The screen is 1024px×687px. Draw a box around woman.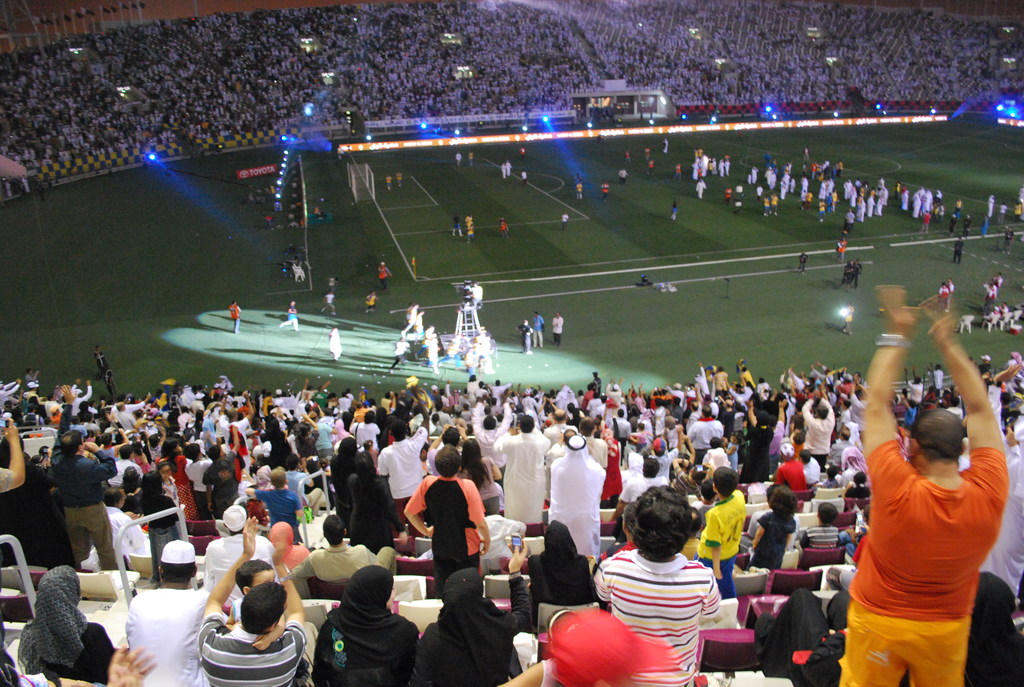
detection(17, 564, 115, 680).
